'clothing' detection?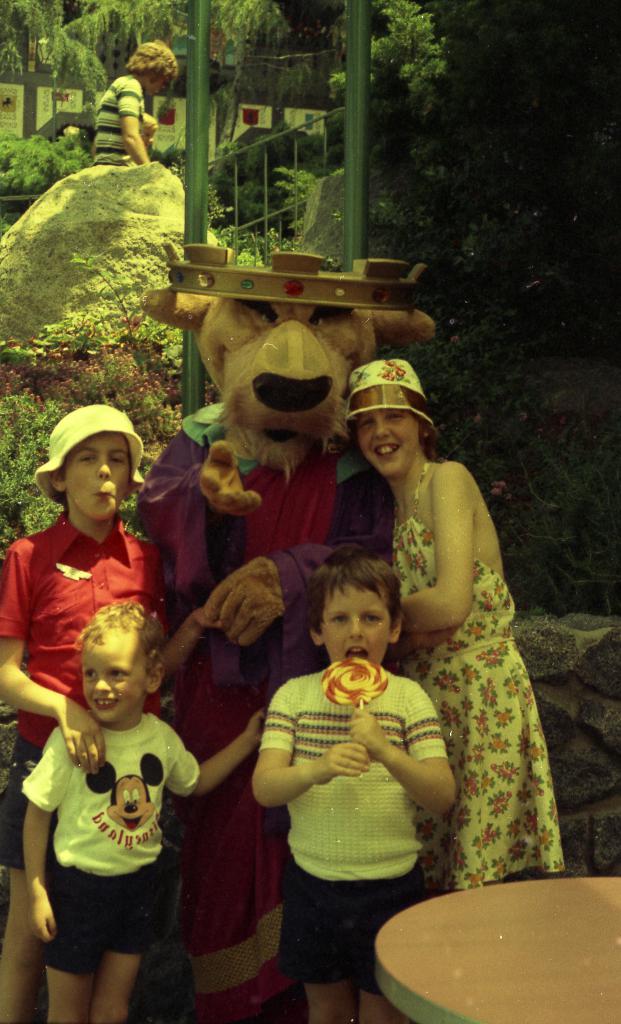
(0, 515, 163, 875)
